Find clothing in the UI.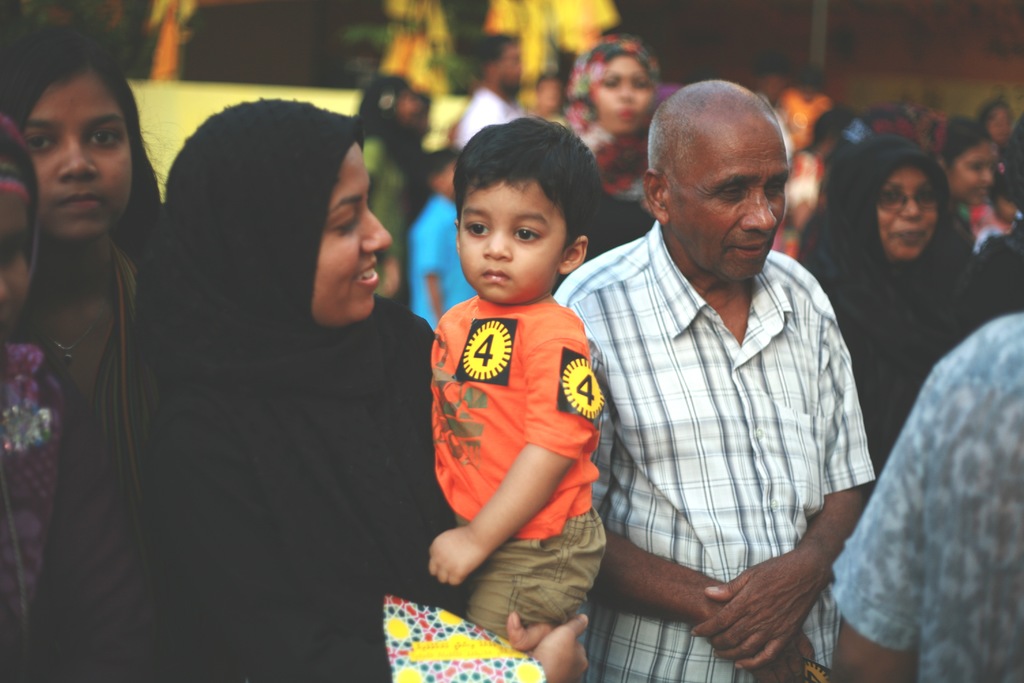
UI element at left=434, top=294, right=605, bottom=605.
